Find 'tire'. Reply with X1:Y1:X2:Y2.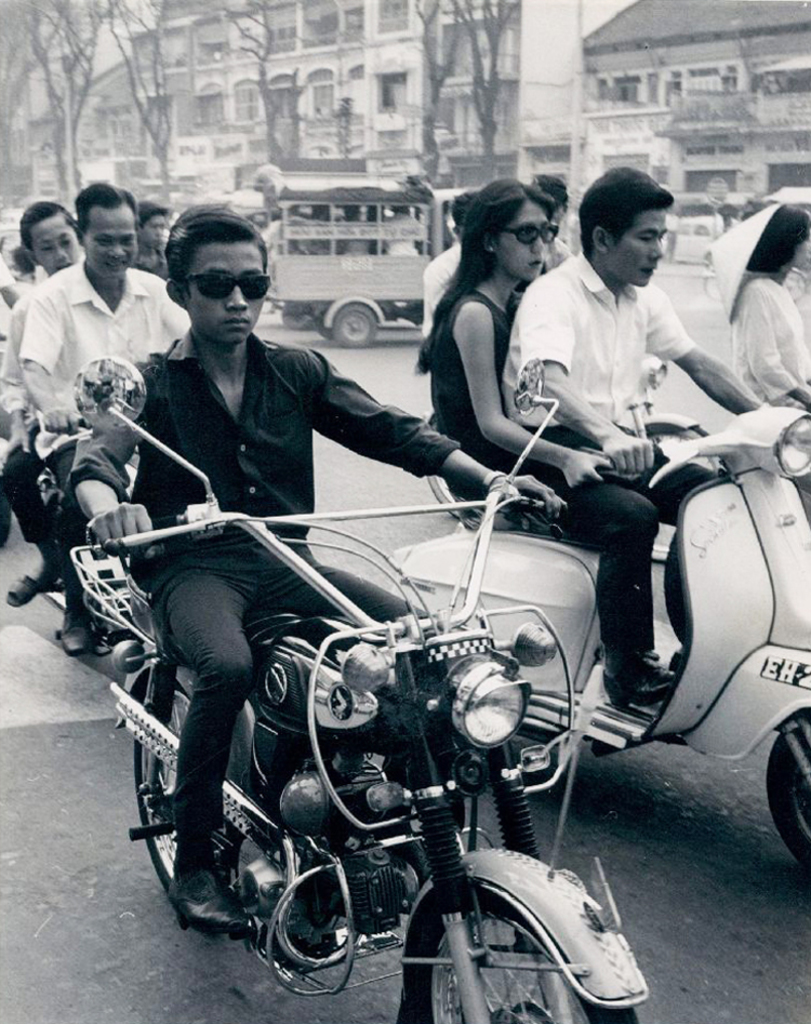
699:264:722:296.
